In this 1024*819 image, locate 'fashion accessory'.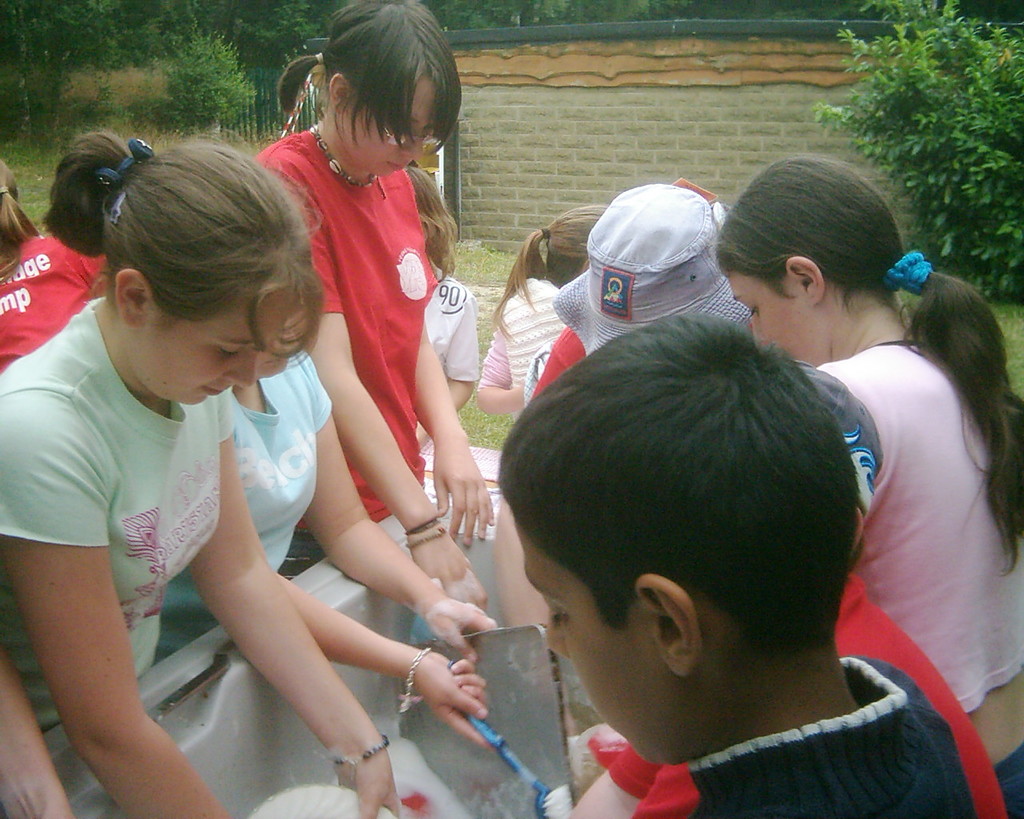
Bounding box: (x1=885, y1=250, x2=930, y2=294).
